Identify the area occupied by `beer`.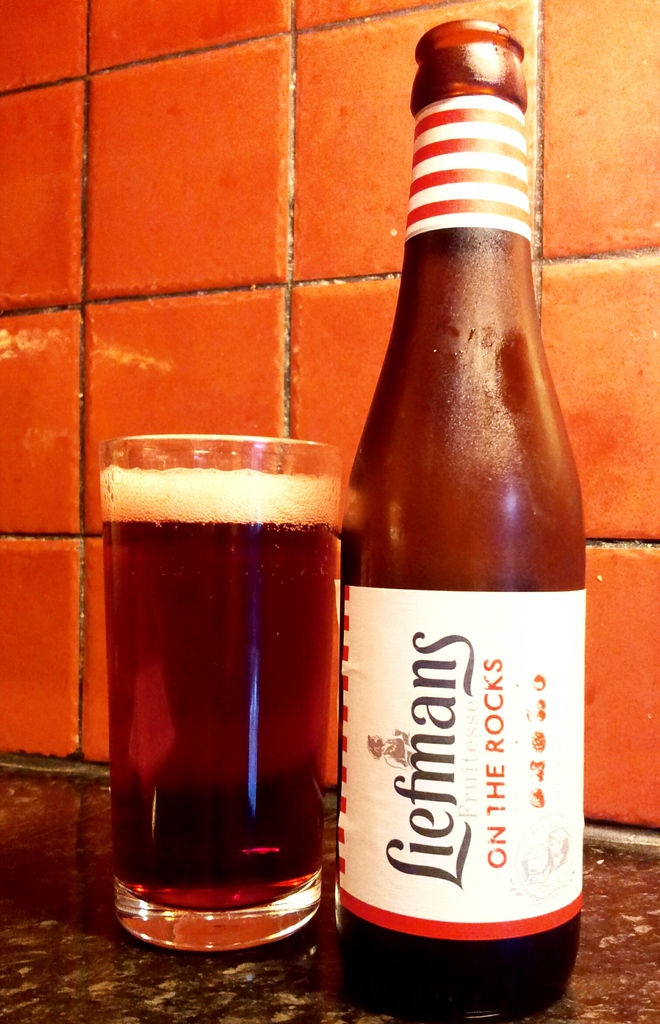
Area: <box>345,20,582,1022</box>.
